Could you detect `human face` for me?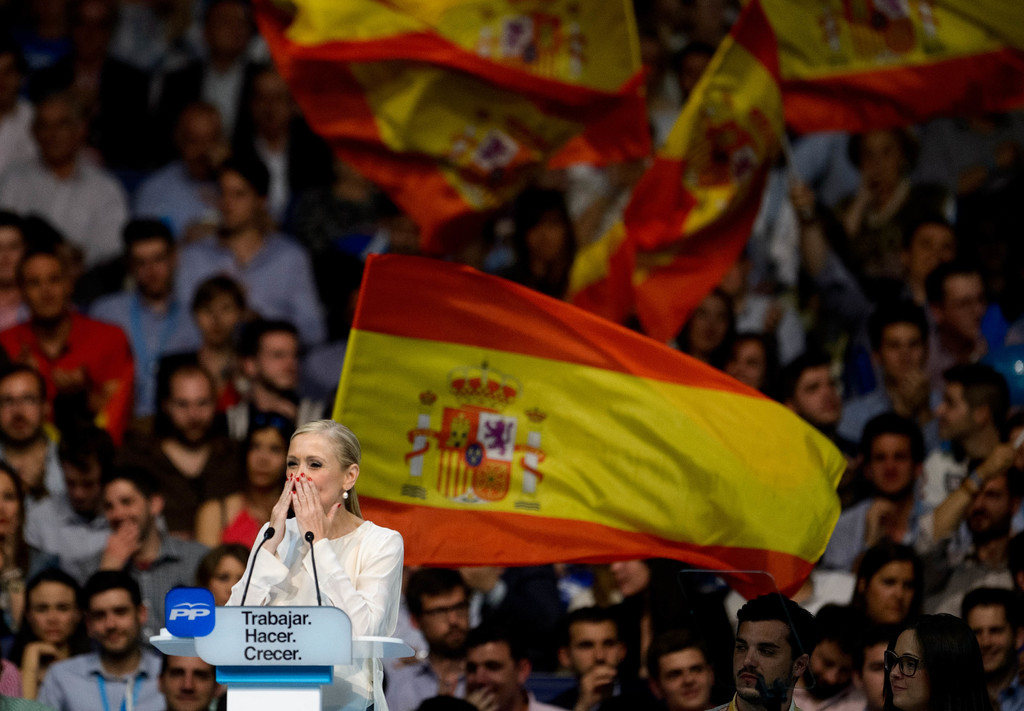
Detection result: 167:372:214:450.
